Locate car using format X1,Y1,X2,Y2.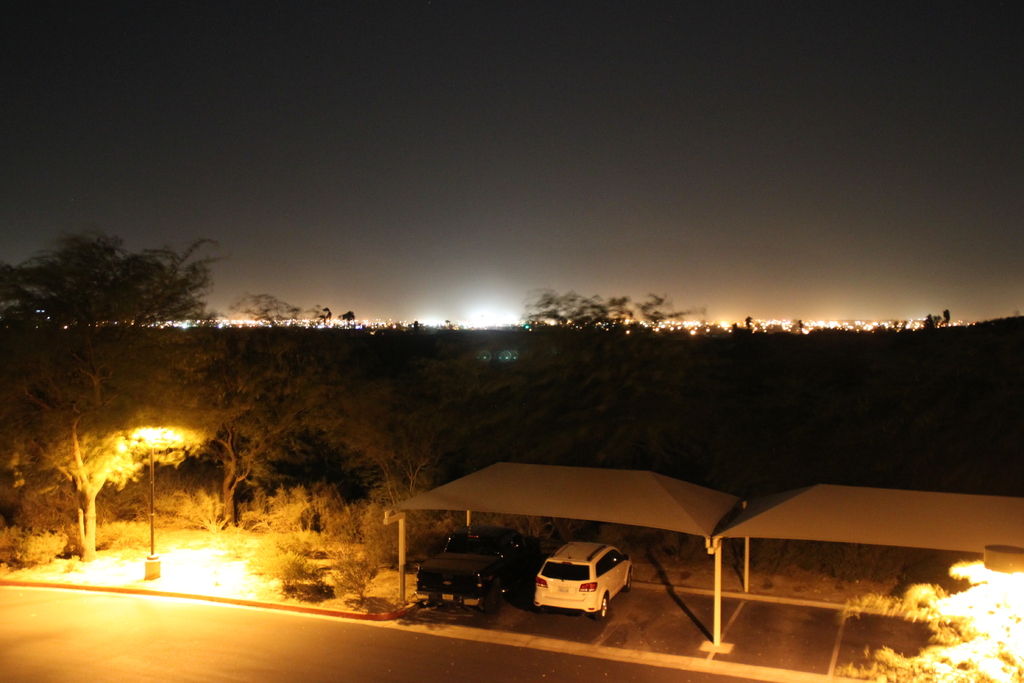
533,539,633,620.
